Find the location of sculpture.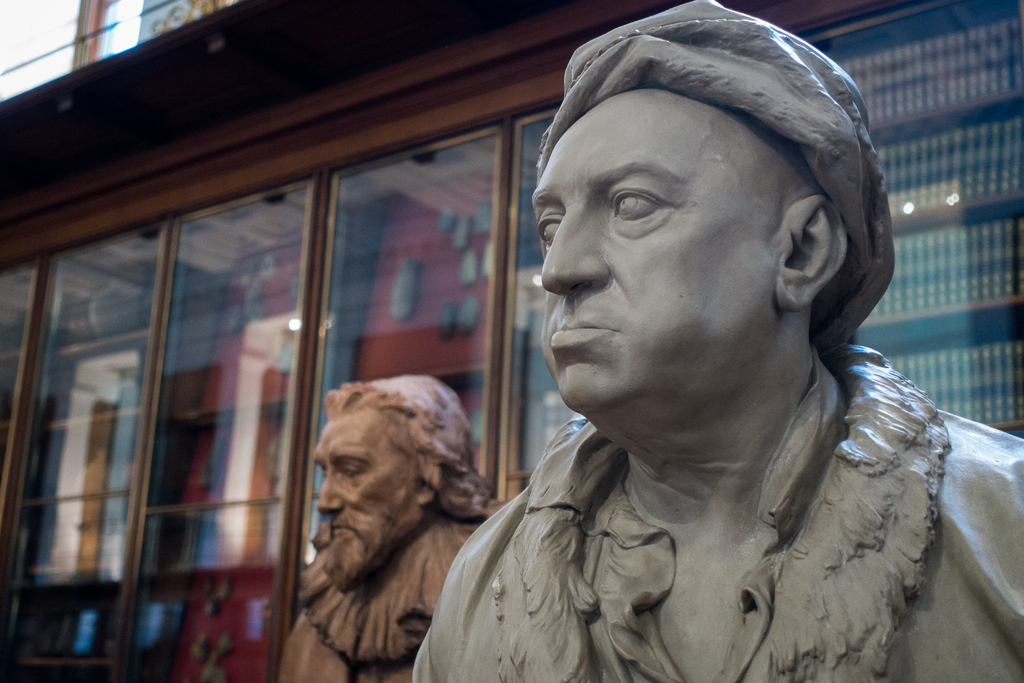
Location: (407, 0, 1023, 682).
